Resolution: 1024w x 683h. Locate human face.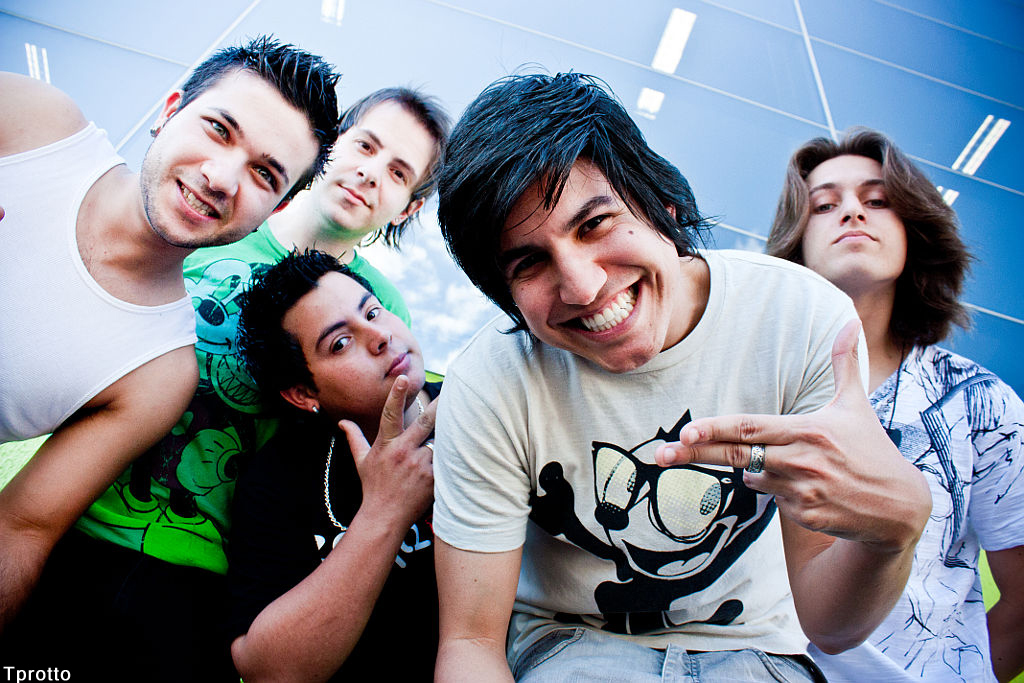
285 274 426 409.
